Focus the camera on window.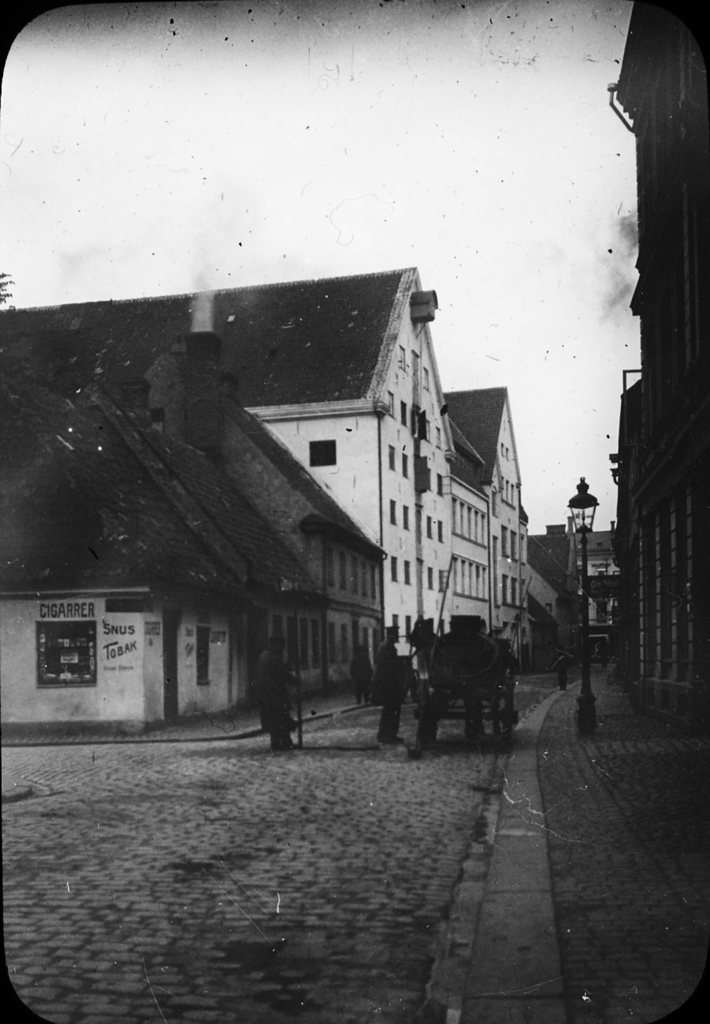
Focus region: crop(403, 452, 407, 477).
